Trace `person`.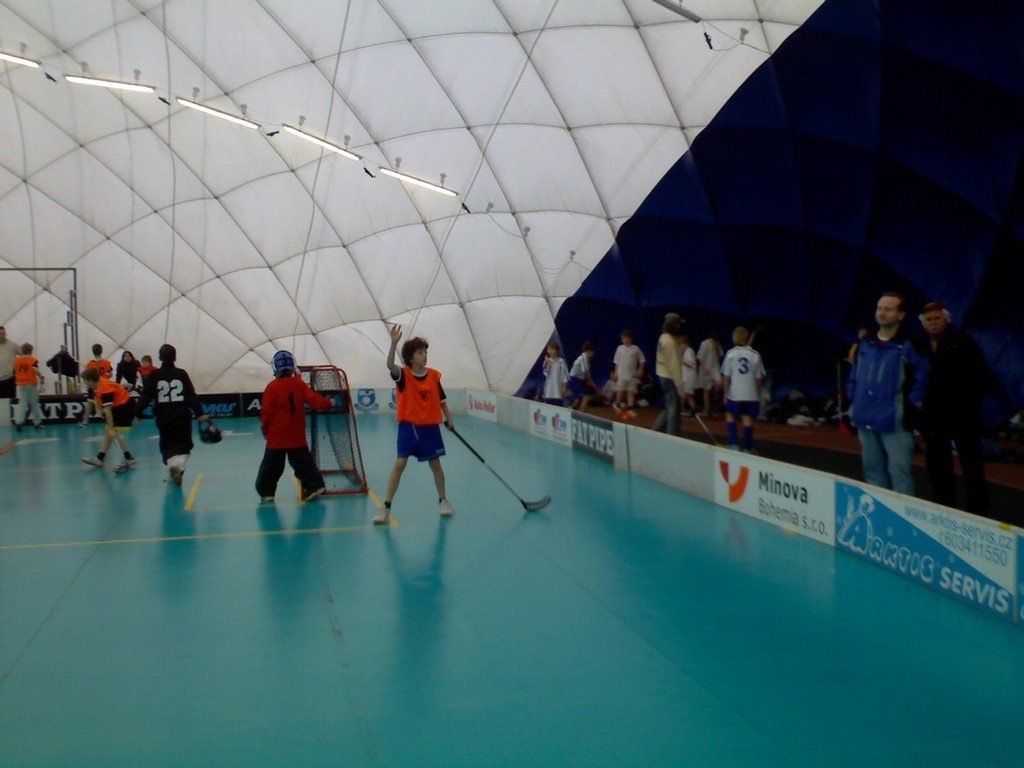
Traced to 716/325/770/450.
